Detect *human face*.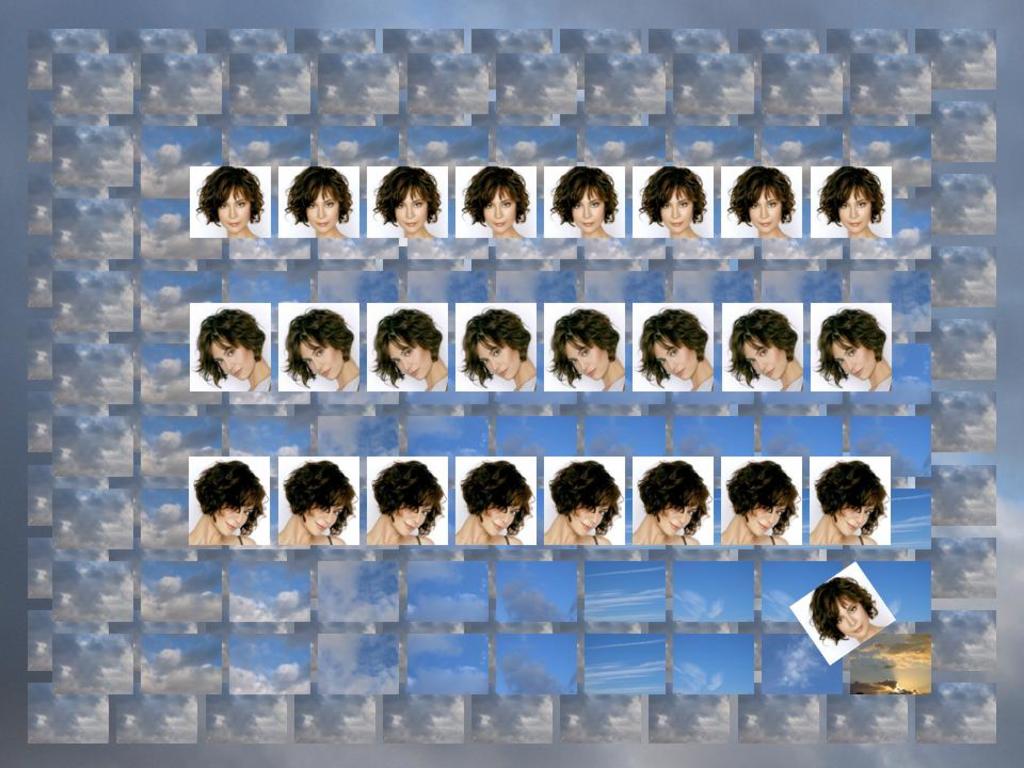
Detected at crop(390, 339, 425, 374).
